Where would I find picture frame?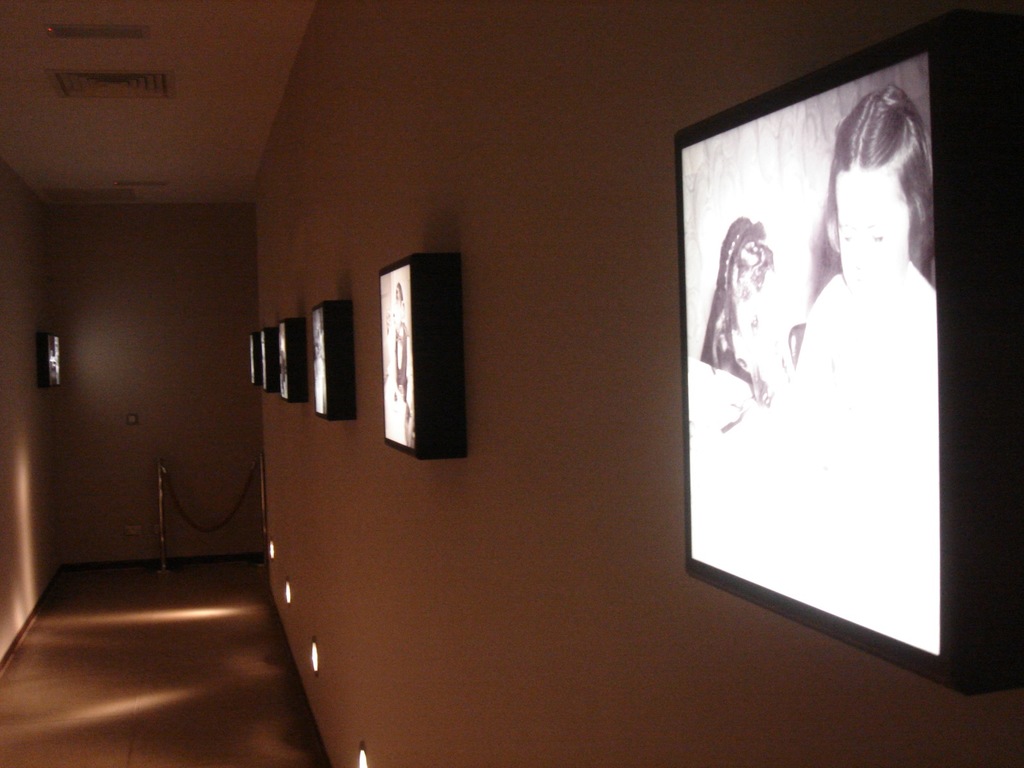
At [278,315,307,404].
